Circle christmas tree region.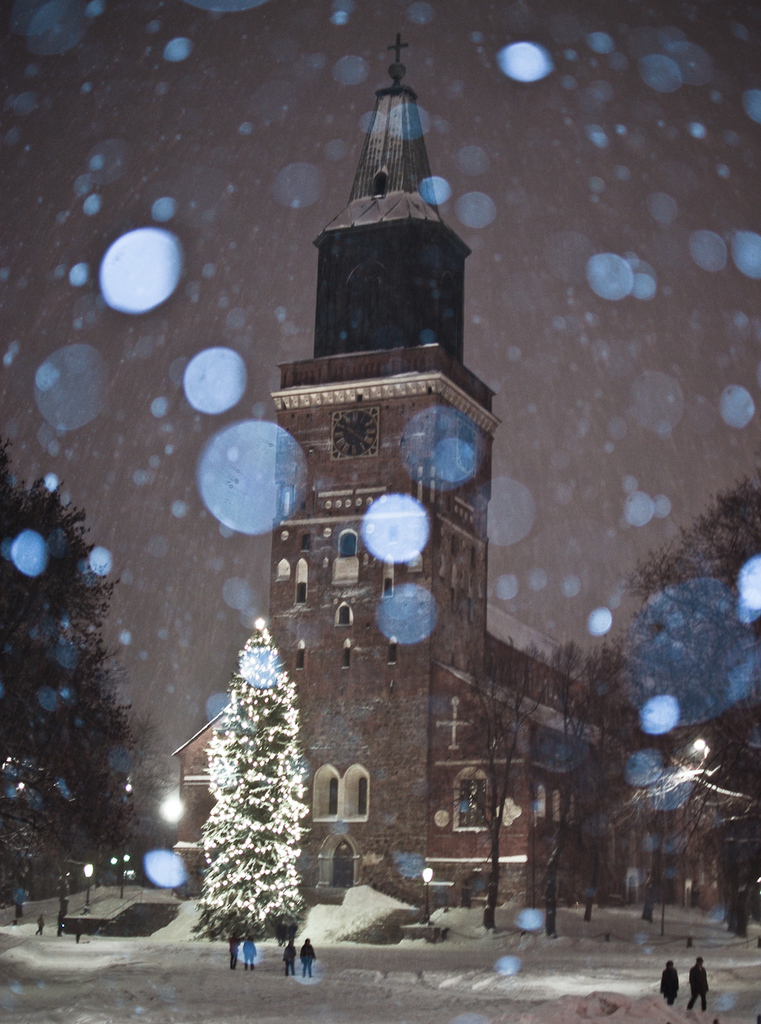
Region: 189/616/309/939.
